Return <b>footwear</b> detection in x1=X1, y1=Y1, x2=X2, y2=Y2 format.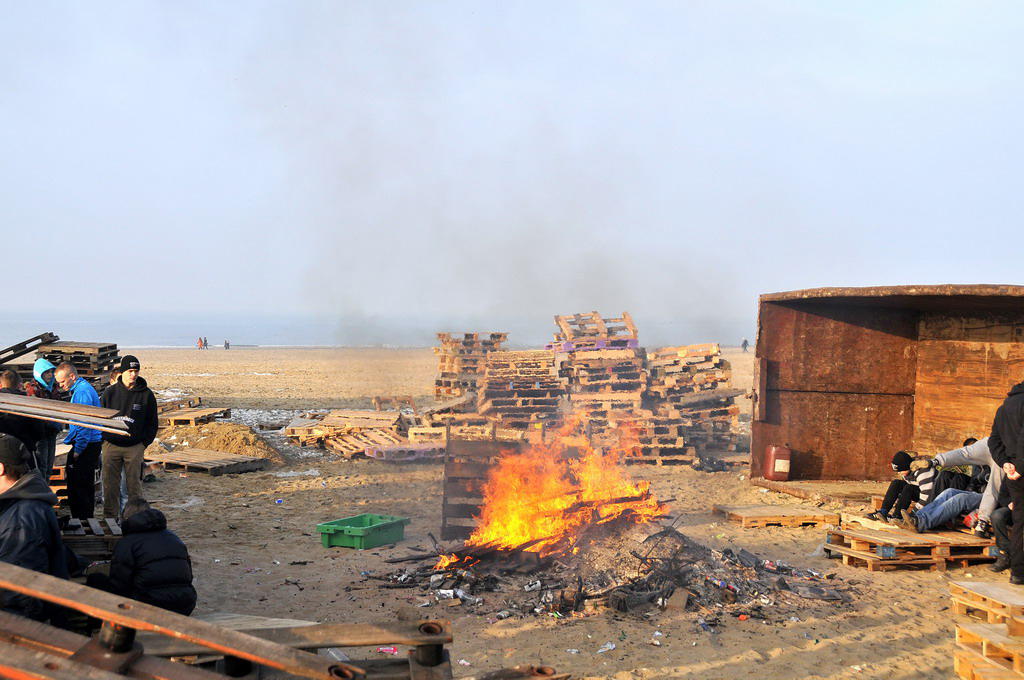
x1=973, y1=518, x2=994, y2=535.
